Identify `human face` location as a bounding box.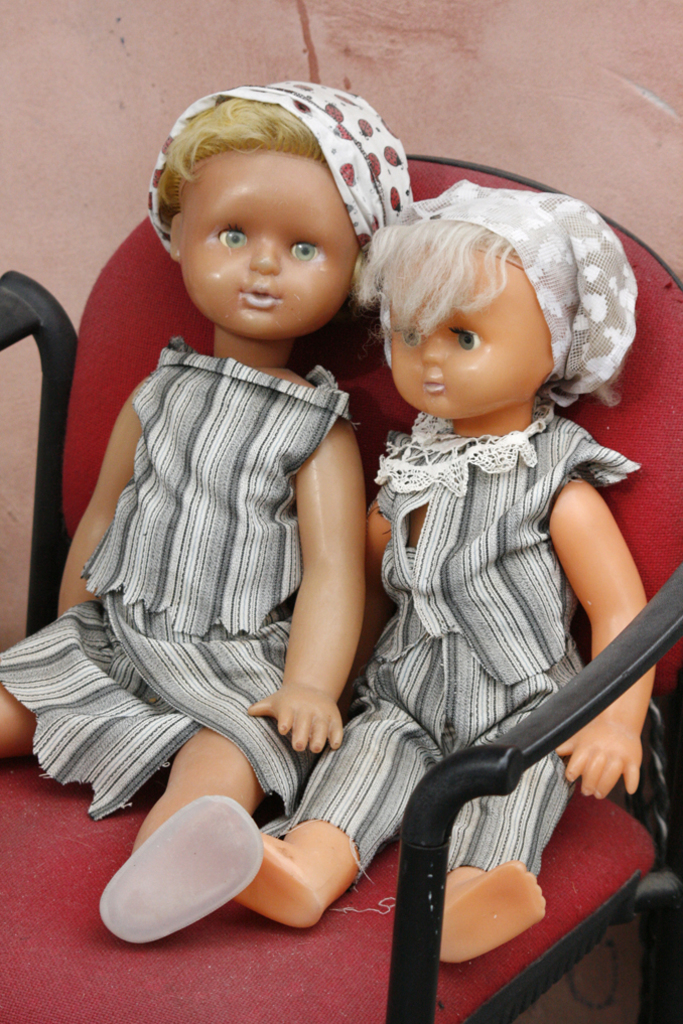
(x1=391, y1=244, x2=554, y2=423).
